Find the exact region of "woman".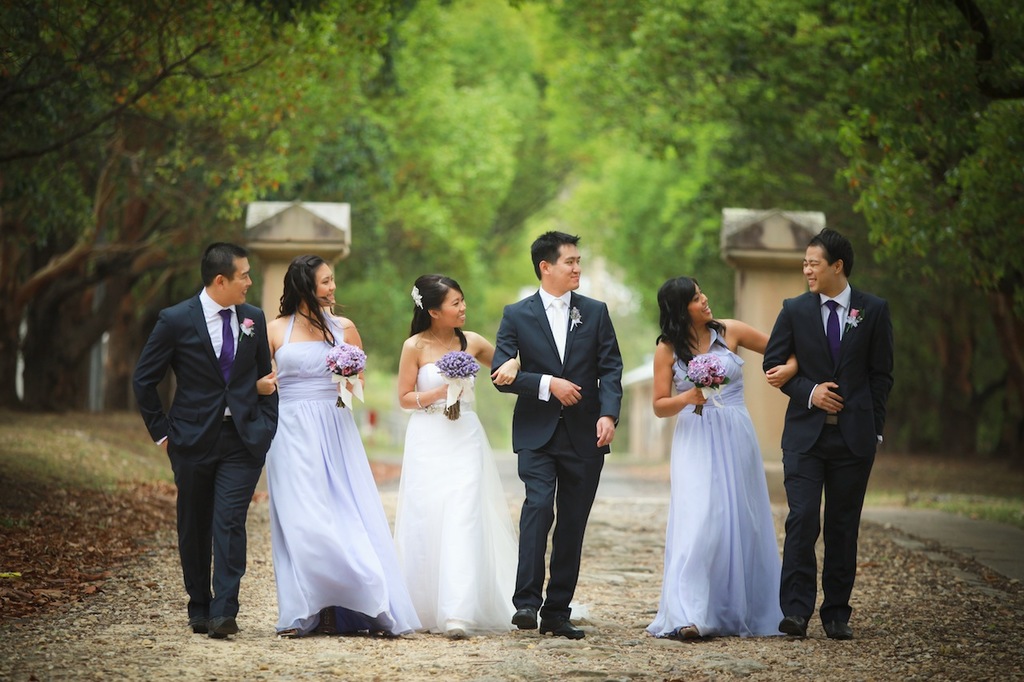
Exact region: 386, 269, 601, 643.
